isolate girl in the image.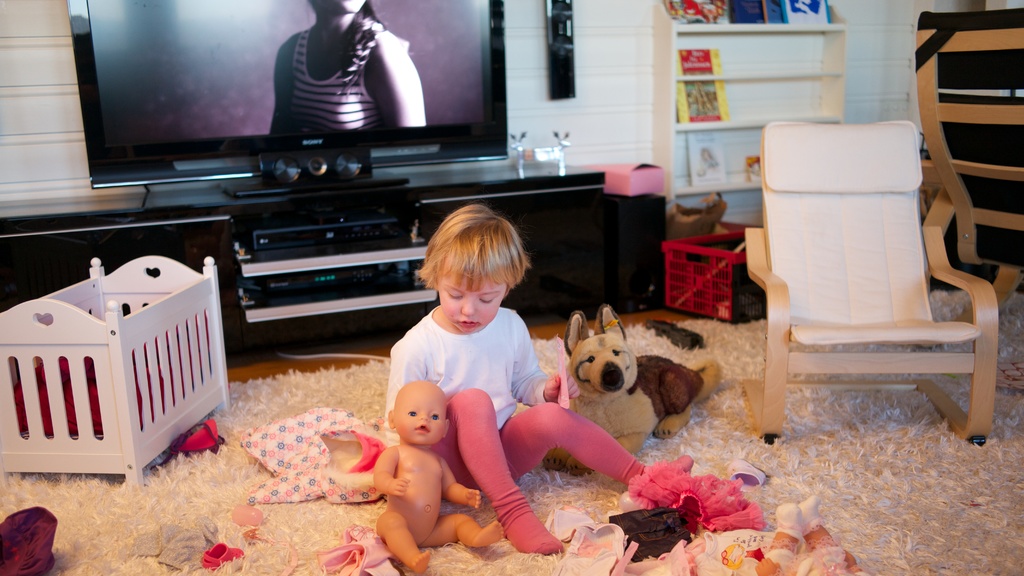
Isolated region: 272, 0, 425, 134.
